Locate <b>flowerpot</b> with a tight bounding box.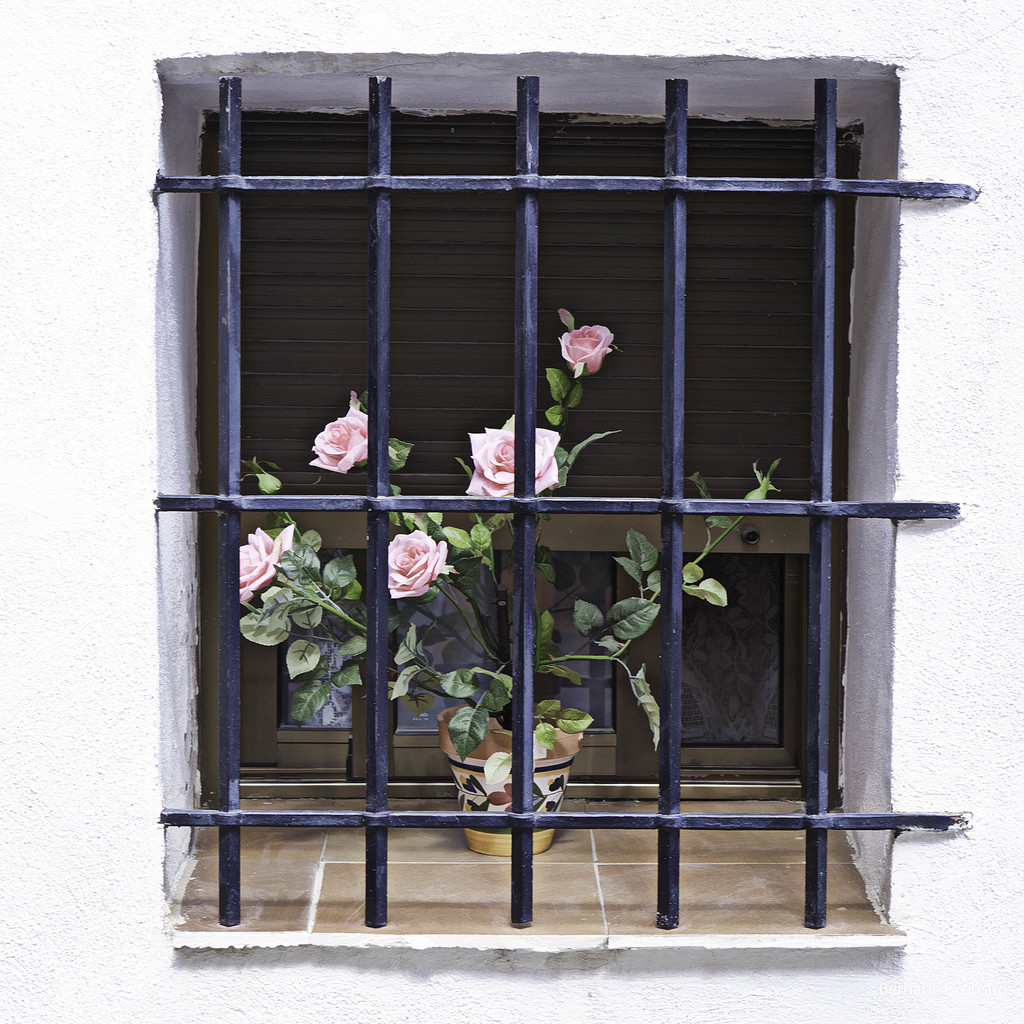
l=438, t=716, r=582, b=860.
